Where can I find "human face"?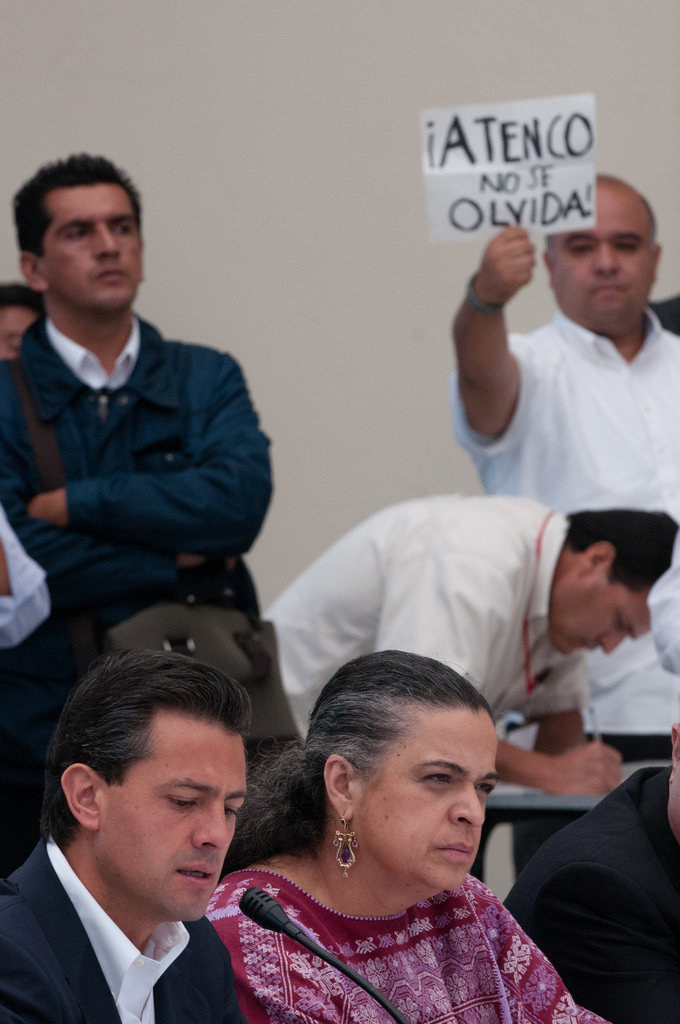
You can find it at select_region(547, 574, 652, 657).
